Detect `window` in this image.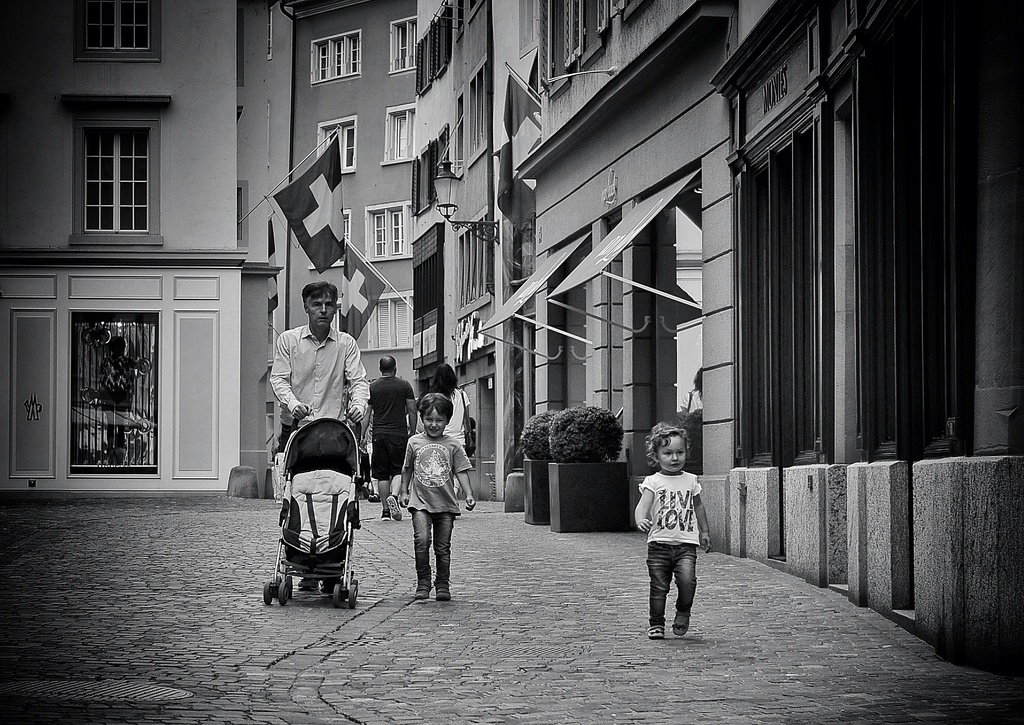
Detection: 369,294,414,346.
